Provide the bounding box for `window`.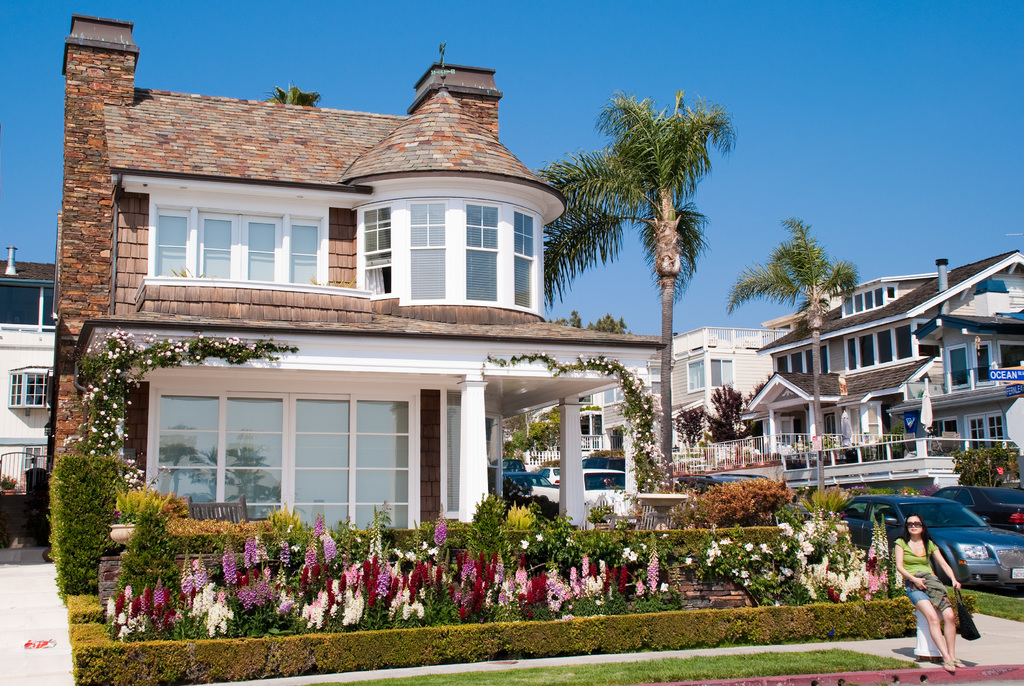
(148, 209, 326, 290).
